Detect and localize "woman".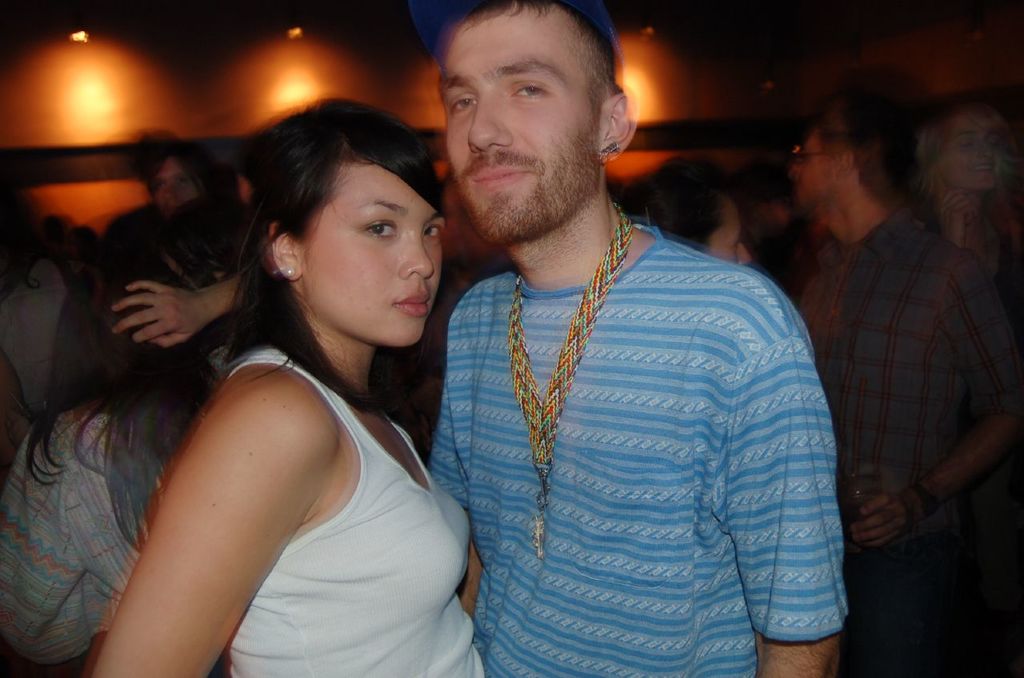
Localized at [x1=0, y1=203, x2=267, y2=677].
